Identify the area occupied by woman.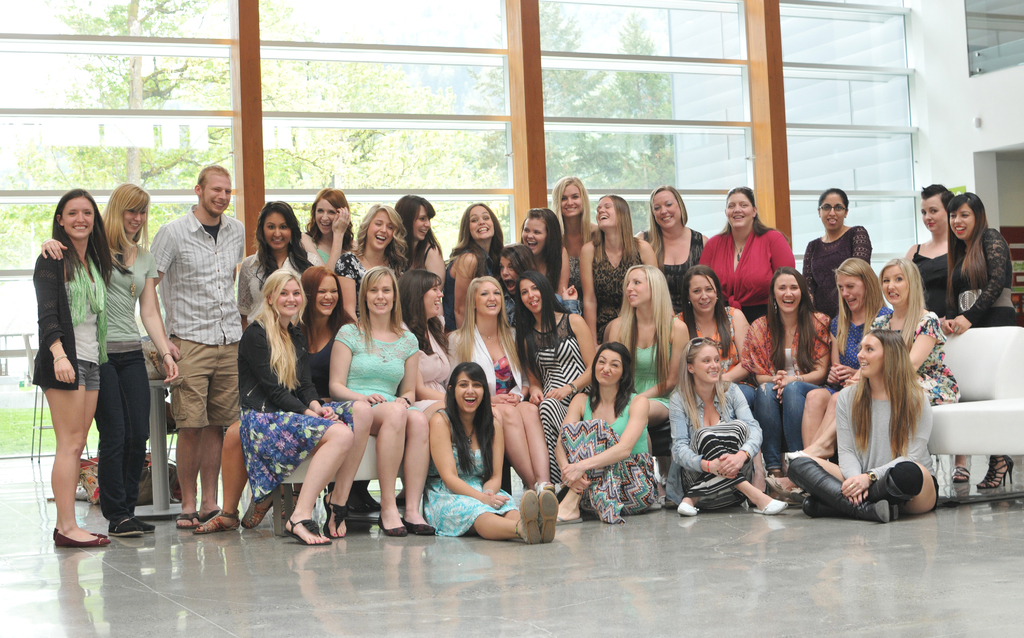
Area: 788 329 938 523.
